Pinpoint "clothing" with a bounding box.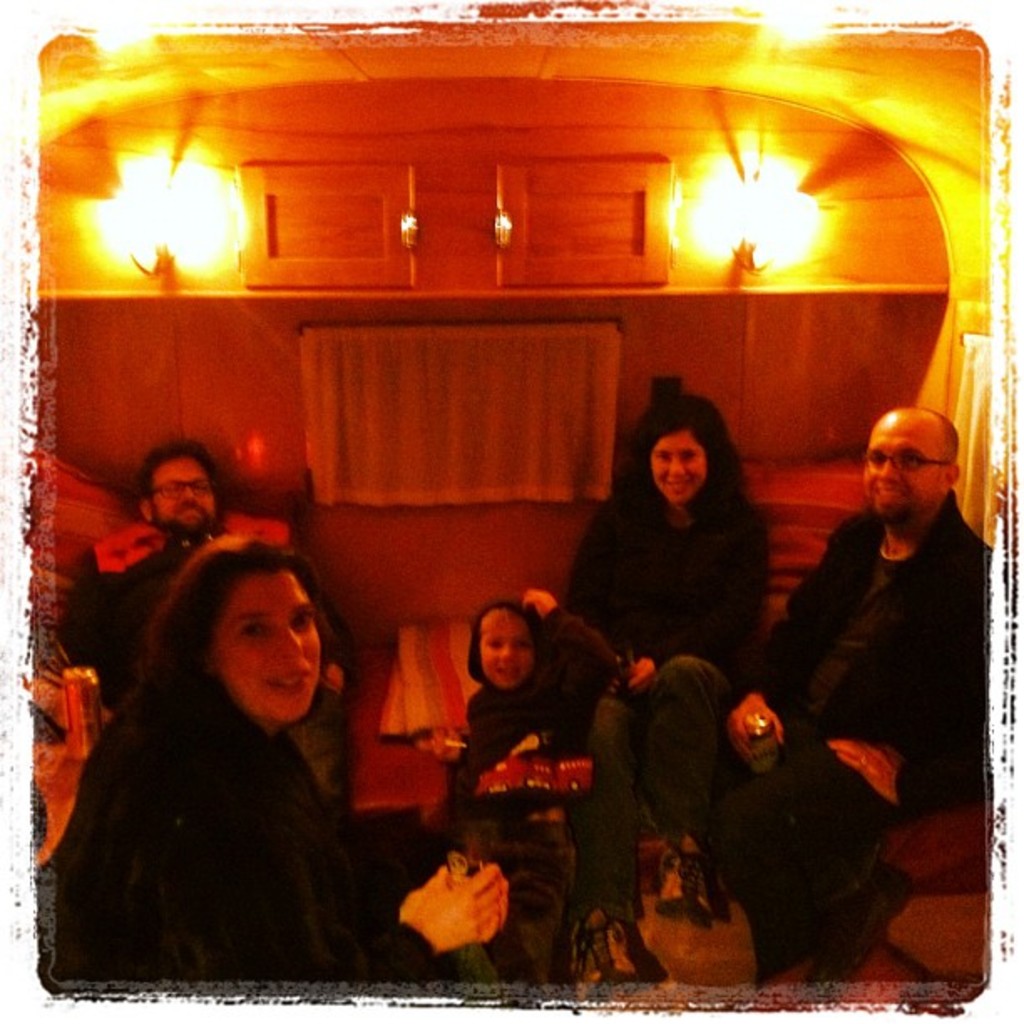
select_region(453, 606, 644, 924).
